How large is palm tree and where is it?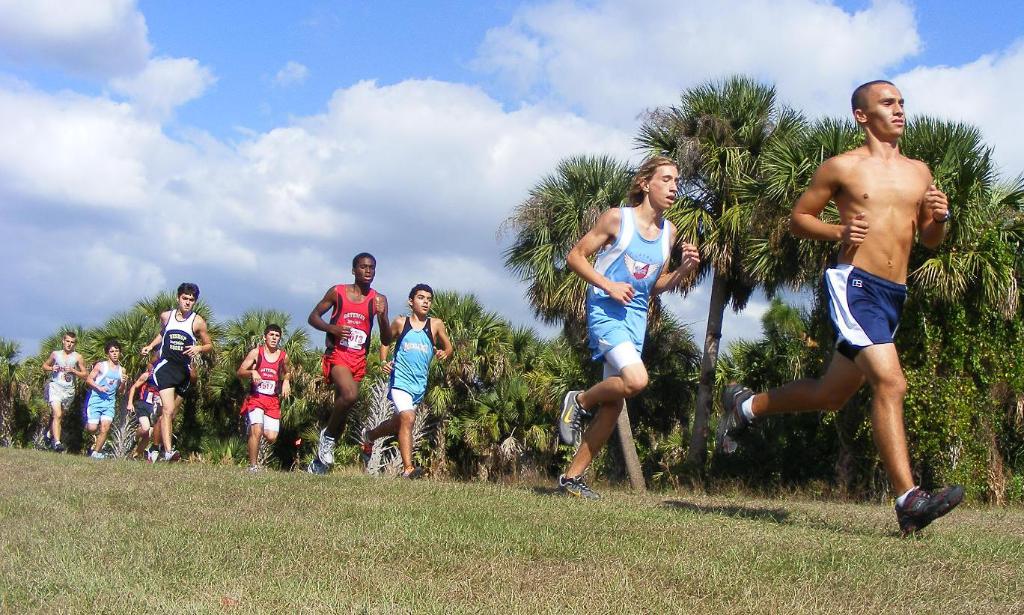
Bounding box: region(618, 71, 802, 470).
